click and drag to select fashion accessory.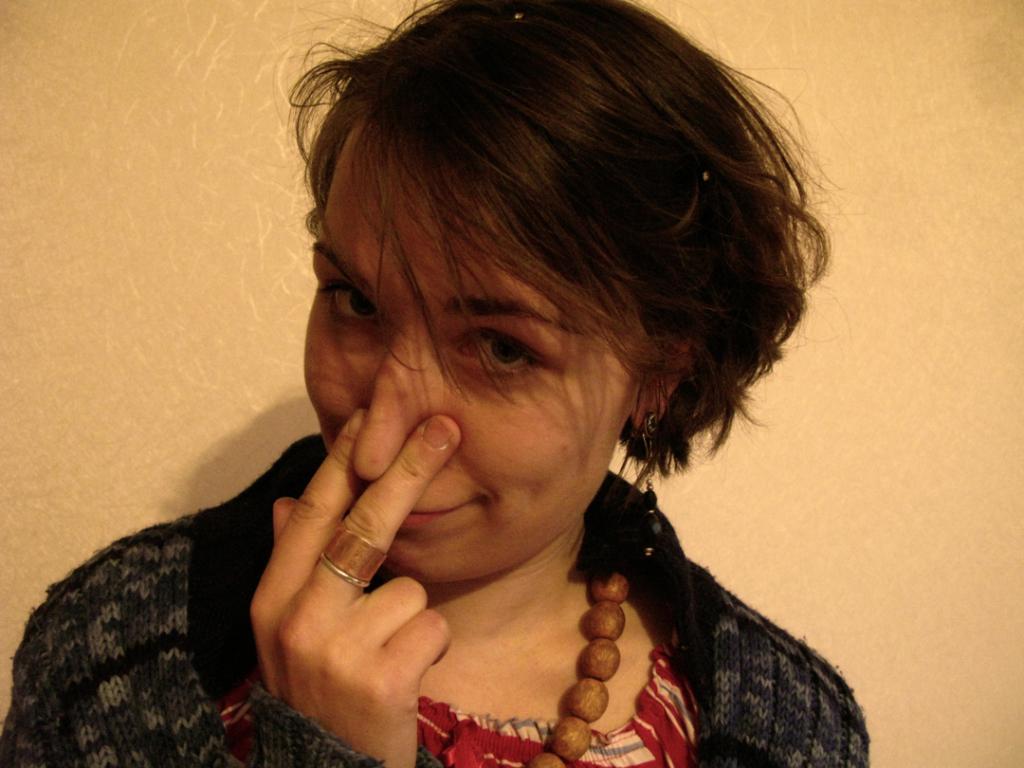
Selection: BBox(525, 560, 631, 767).
